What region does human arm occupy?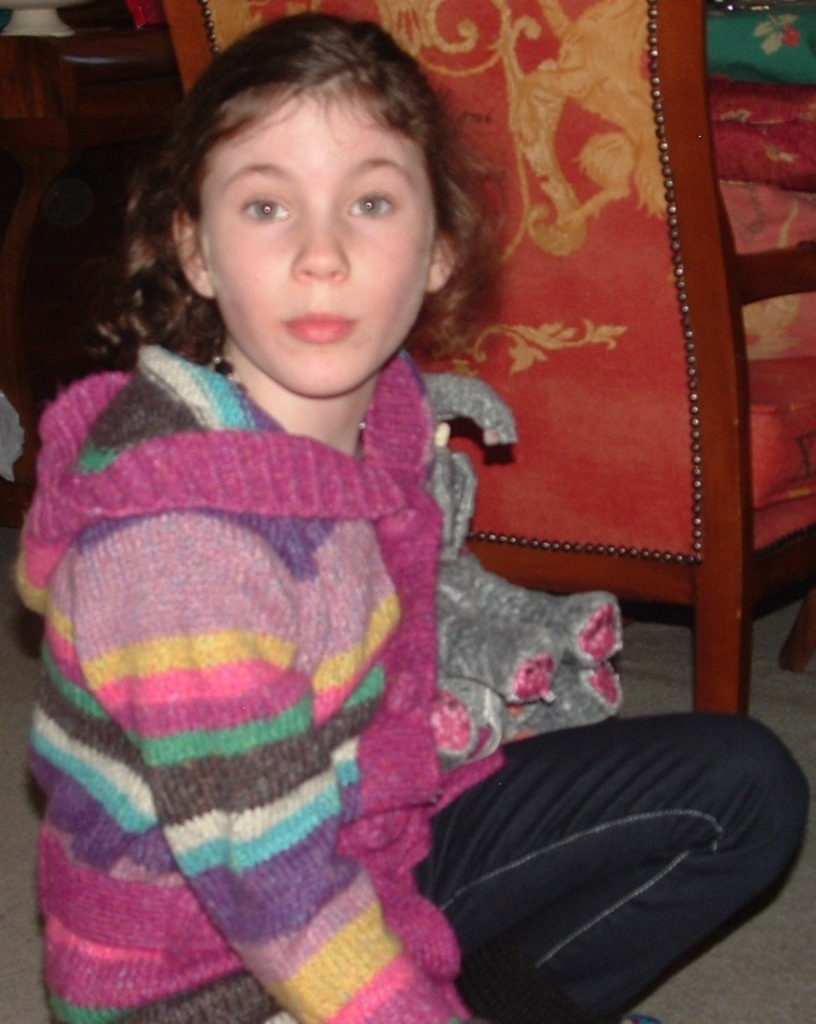
rect(68, 511, 516, 1023).
